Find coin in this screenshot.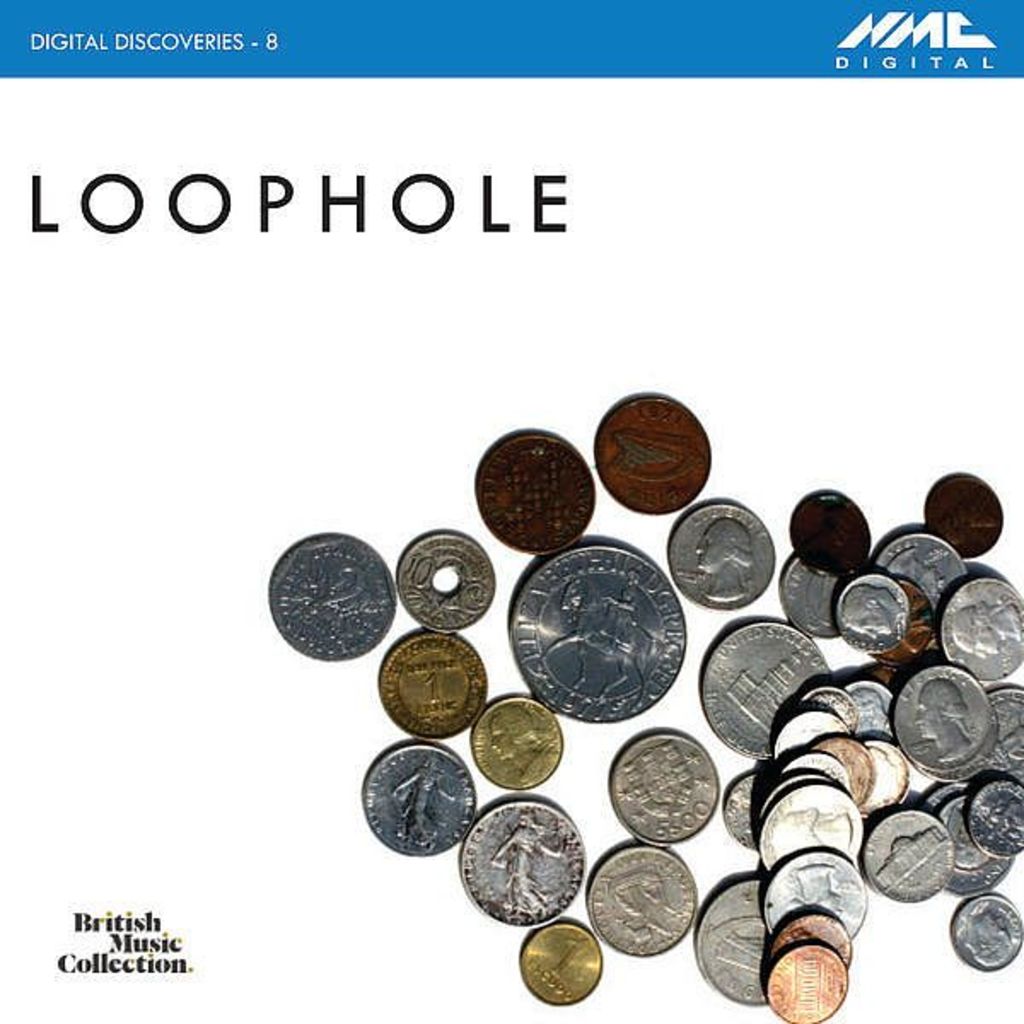
The bounding box for coin is Rect(474, 423, 597, 555).
